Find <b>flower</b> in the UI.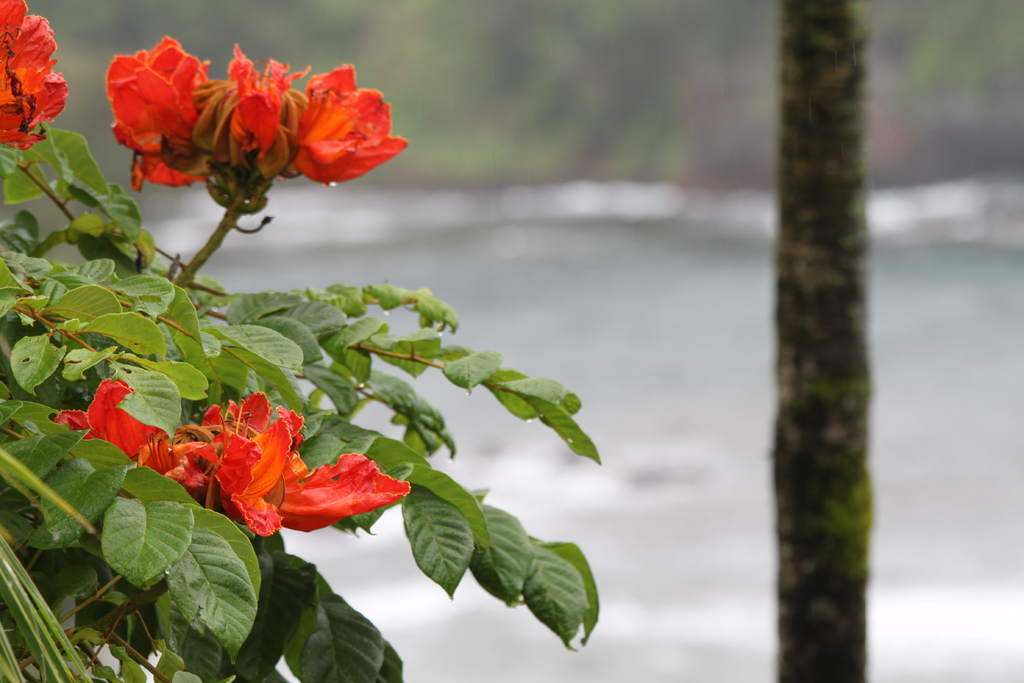
UI element at bbox(105, 31, 406, 187).
